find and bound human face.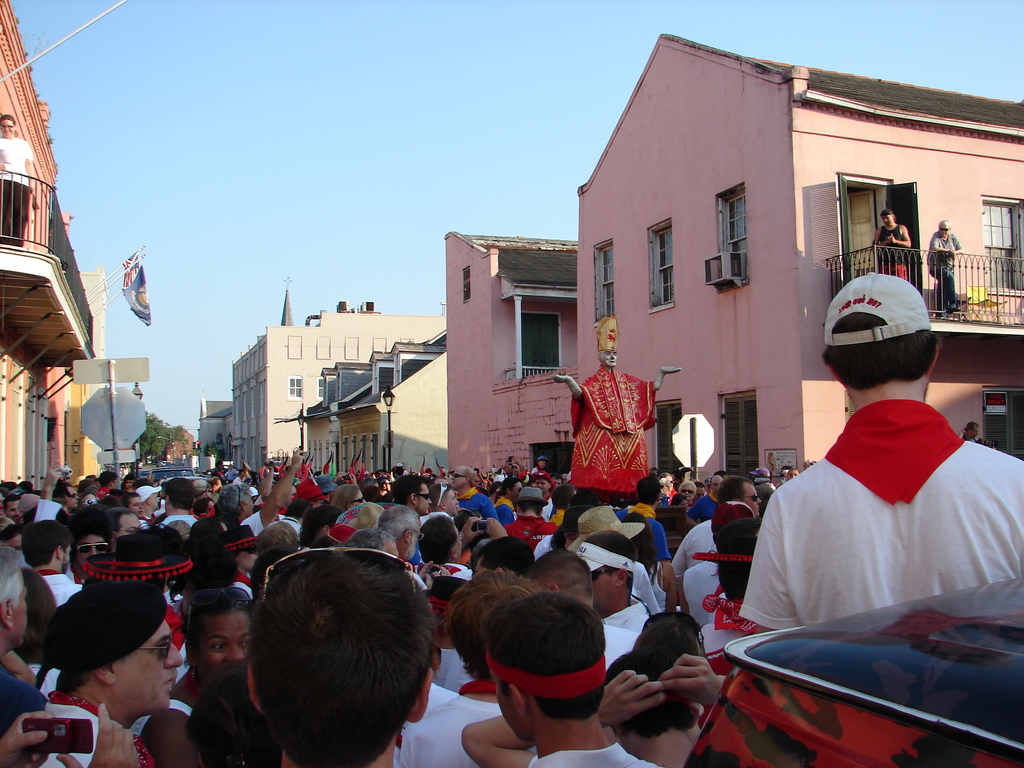
Bound: x1=593, y1=569, x2=612, y2=607.
